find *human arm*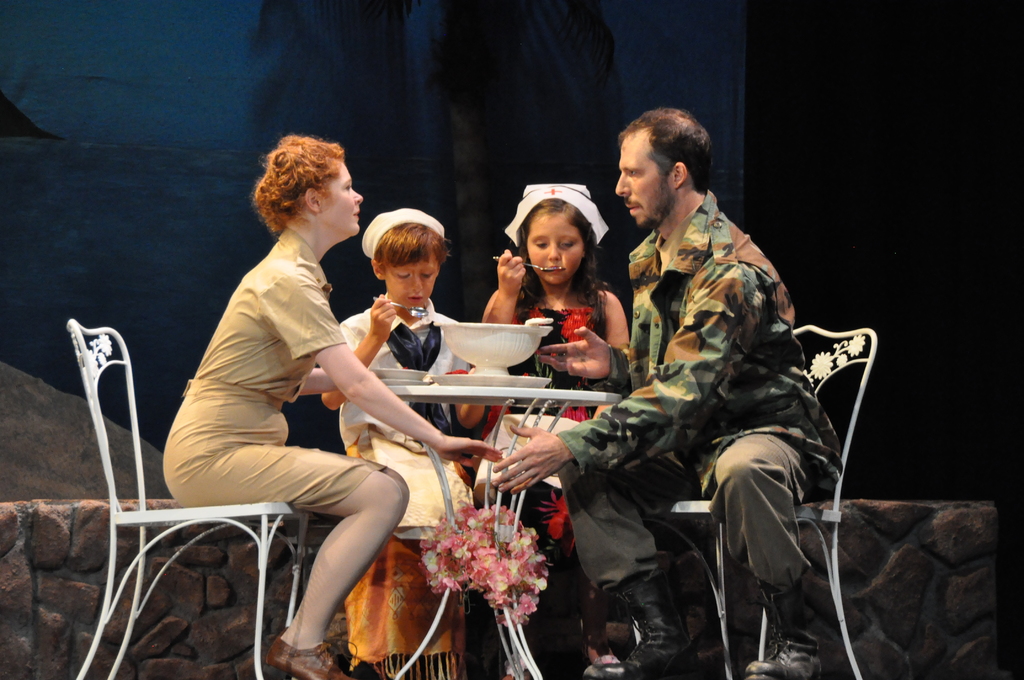
(302, 270, 505, 467)
